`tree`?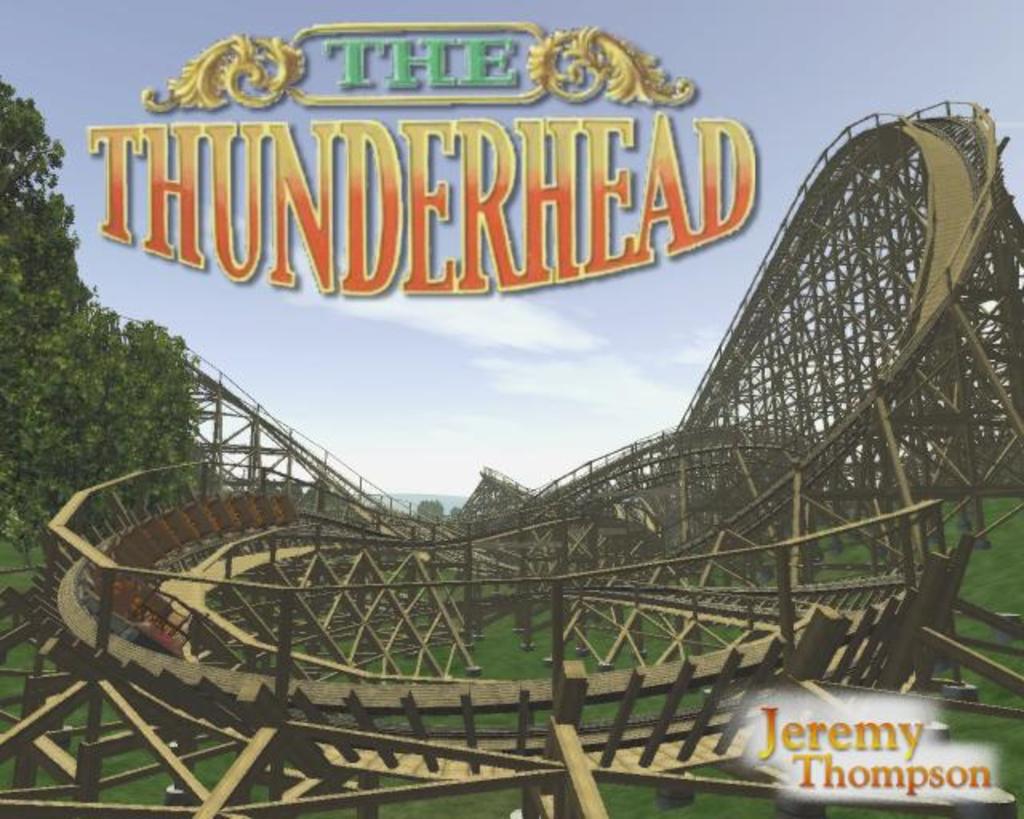
(x1=0, y1=70, x2=227, y2=545)
